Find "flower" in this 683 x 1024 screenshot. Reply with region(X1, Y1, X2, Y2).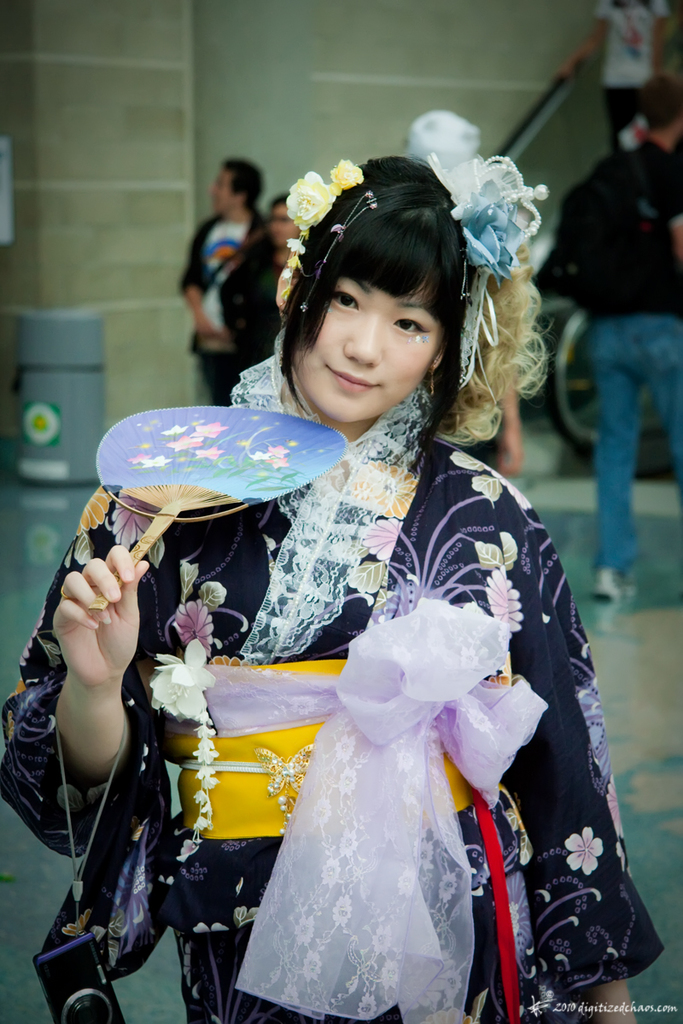
region(458, 140, 538, 263).
